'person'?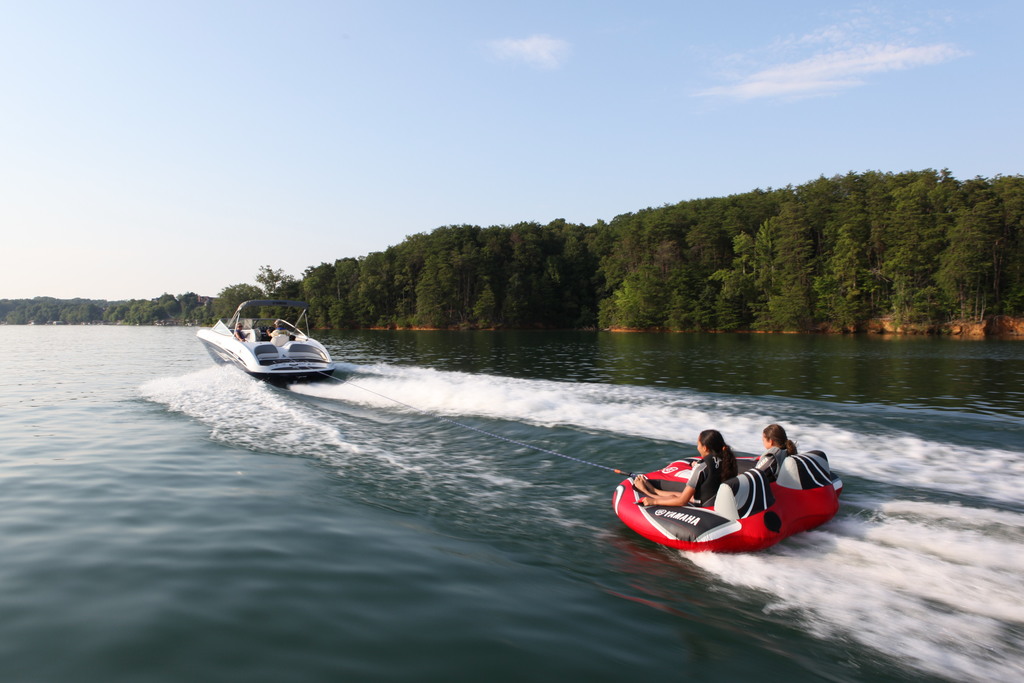
629/425/733/518
